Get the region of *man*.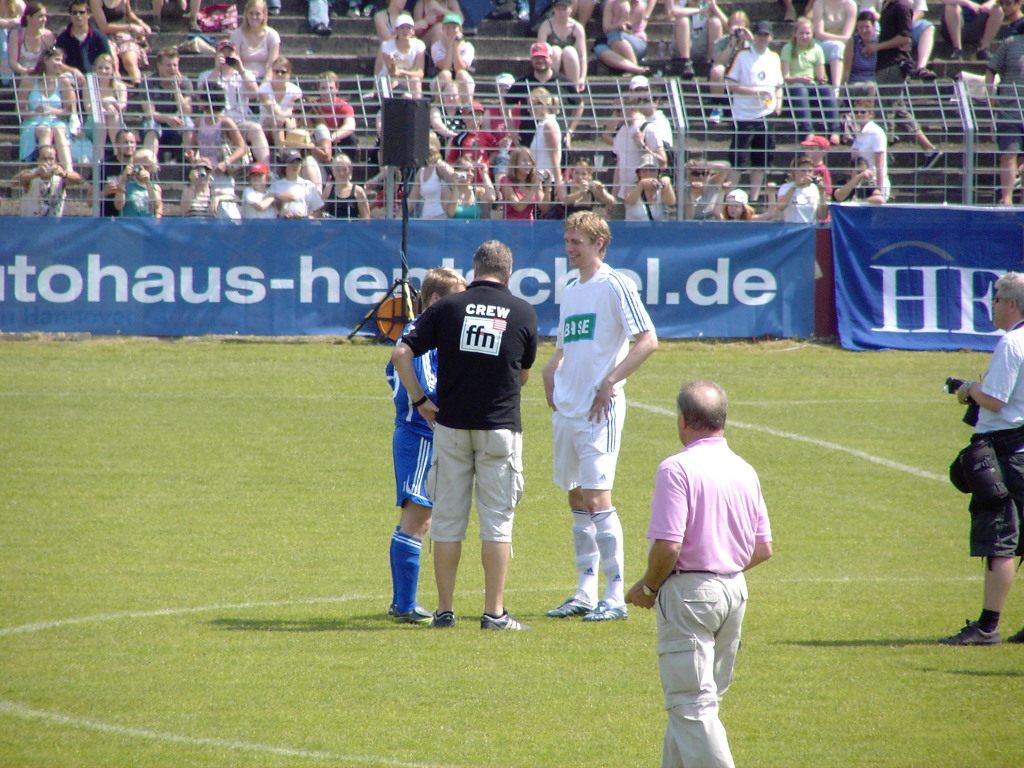
640, 369, 776, 742.
